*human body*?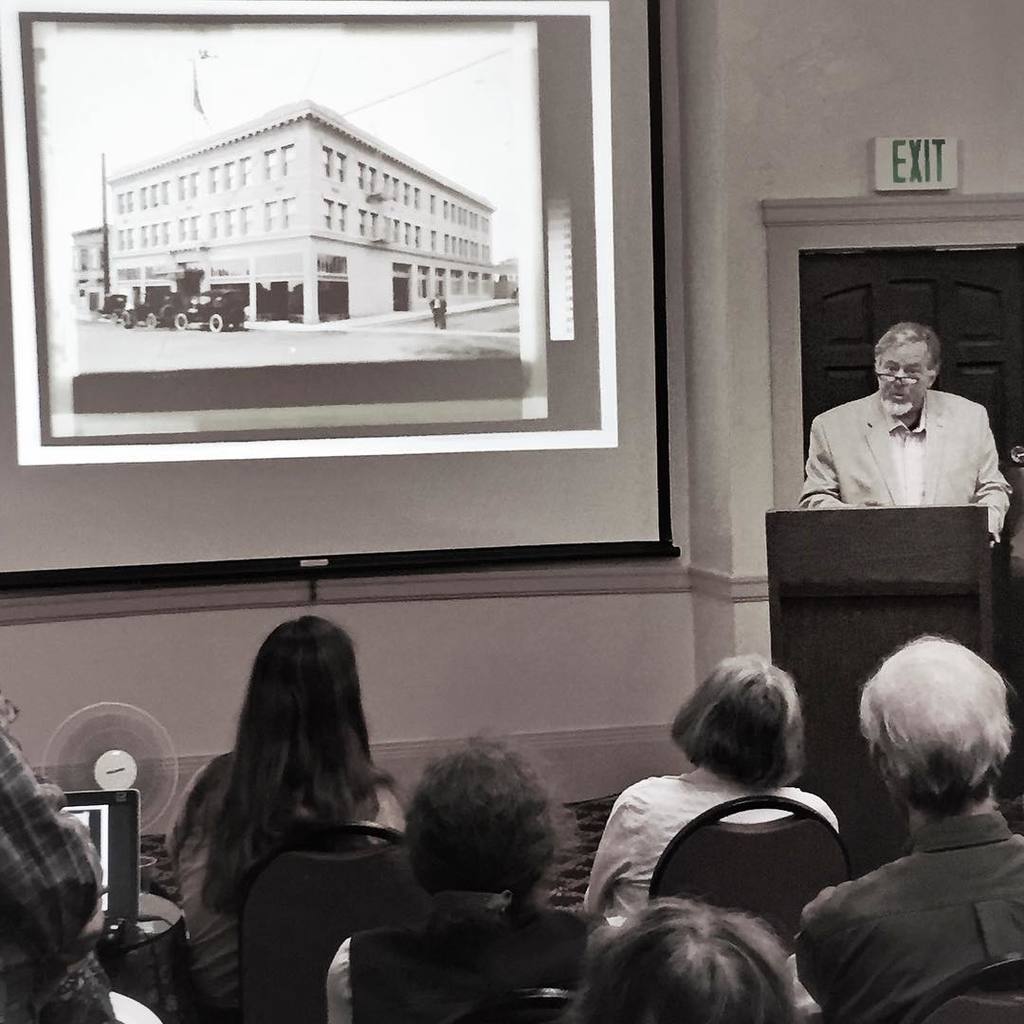
<bbox>316, 731, 548, 1019</bbox>
